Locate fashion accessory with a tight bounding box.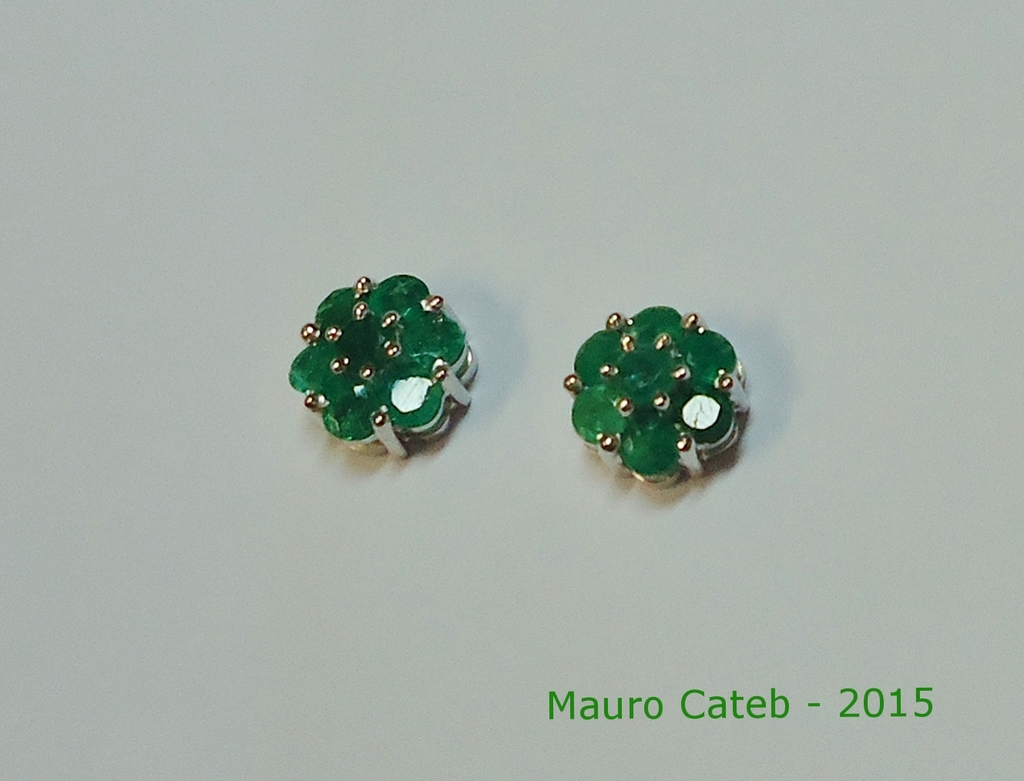
<box>562,307,747,481</box>.
